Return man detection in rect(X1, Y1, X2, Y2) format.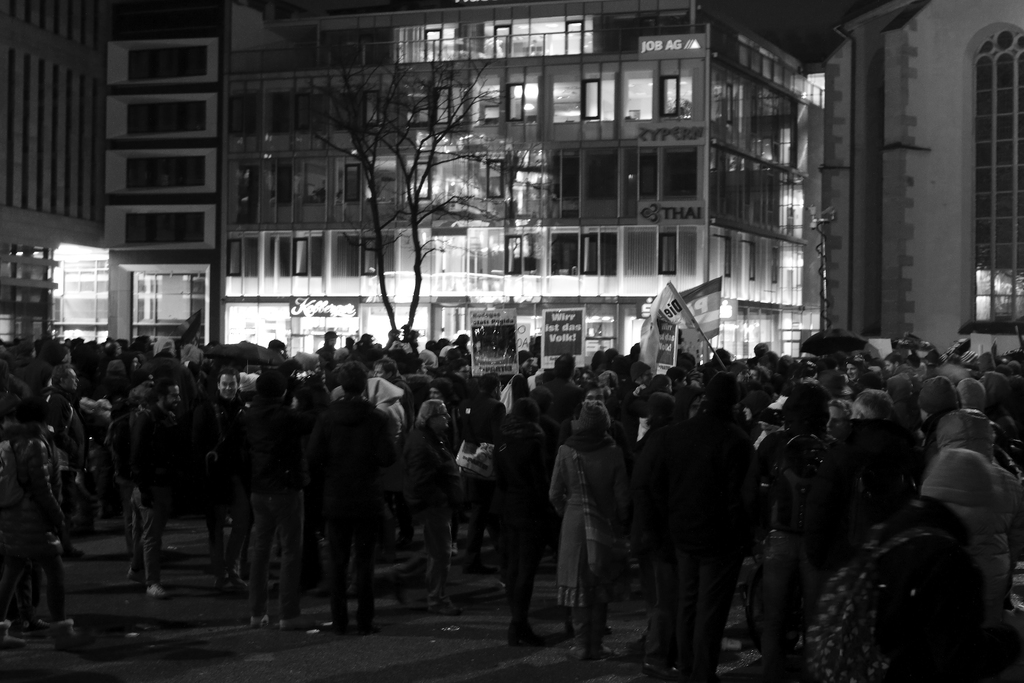
rect(192, 363, 256, 599).
